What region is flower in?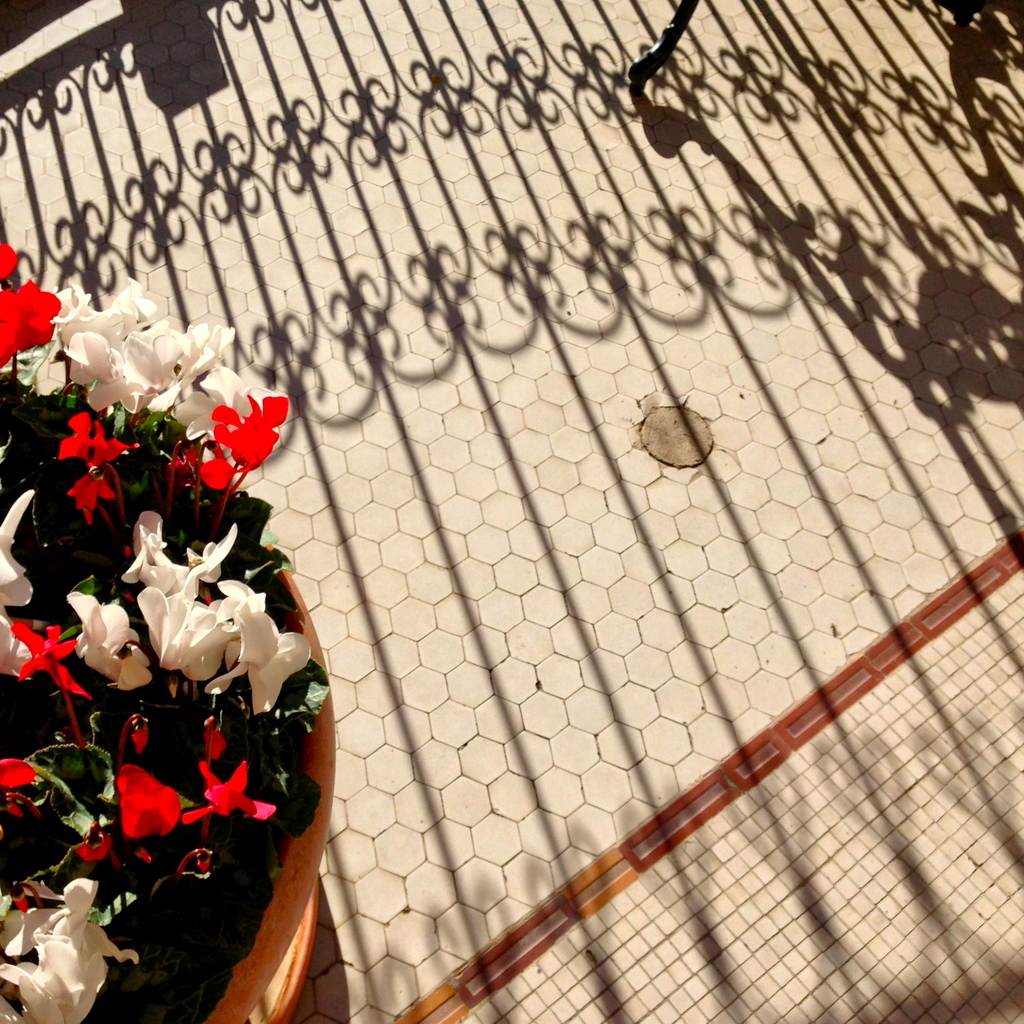
box=[0, 487, 34, 623].
